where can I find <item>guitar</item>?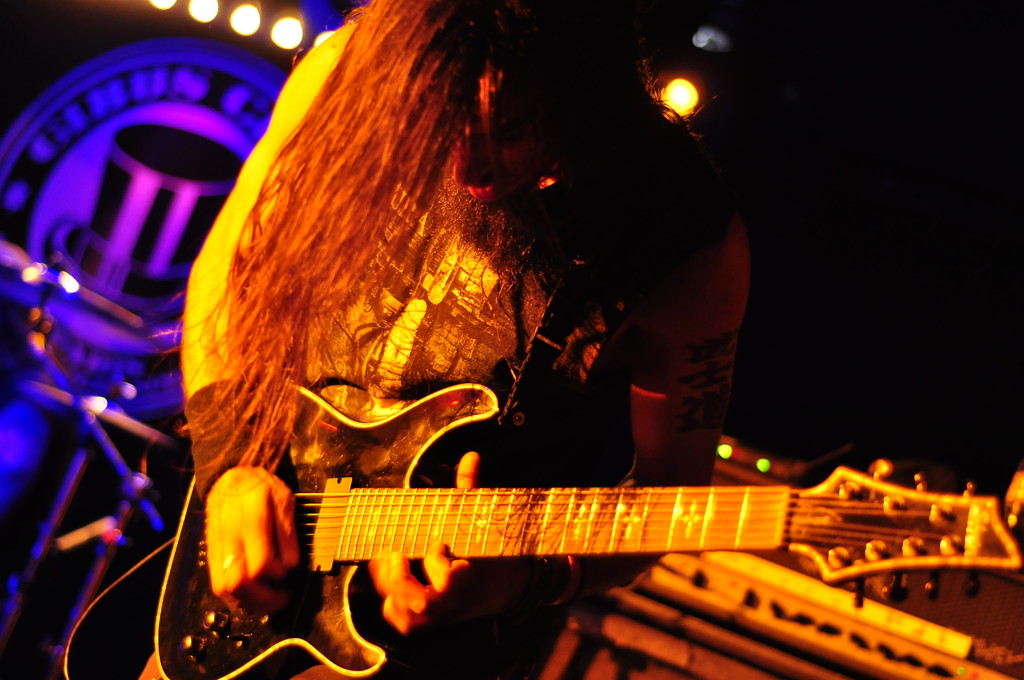
You can find it at {"left": 132, "top": 364, "right": 1023, "bottom": 679}.
